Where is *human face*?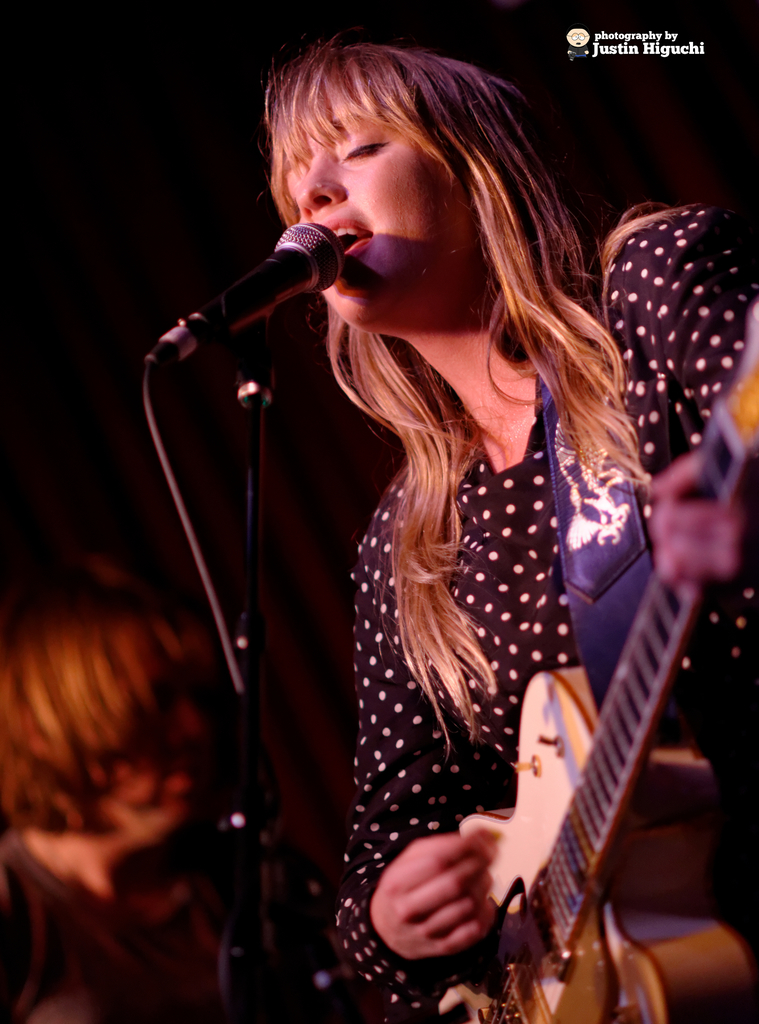
box=[284, 96, 469, 335].
